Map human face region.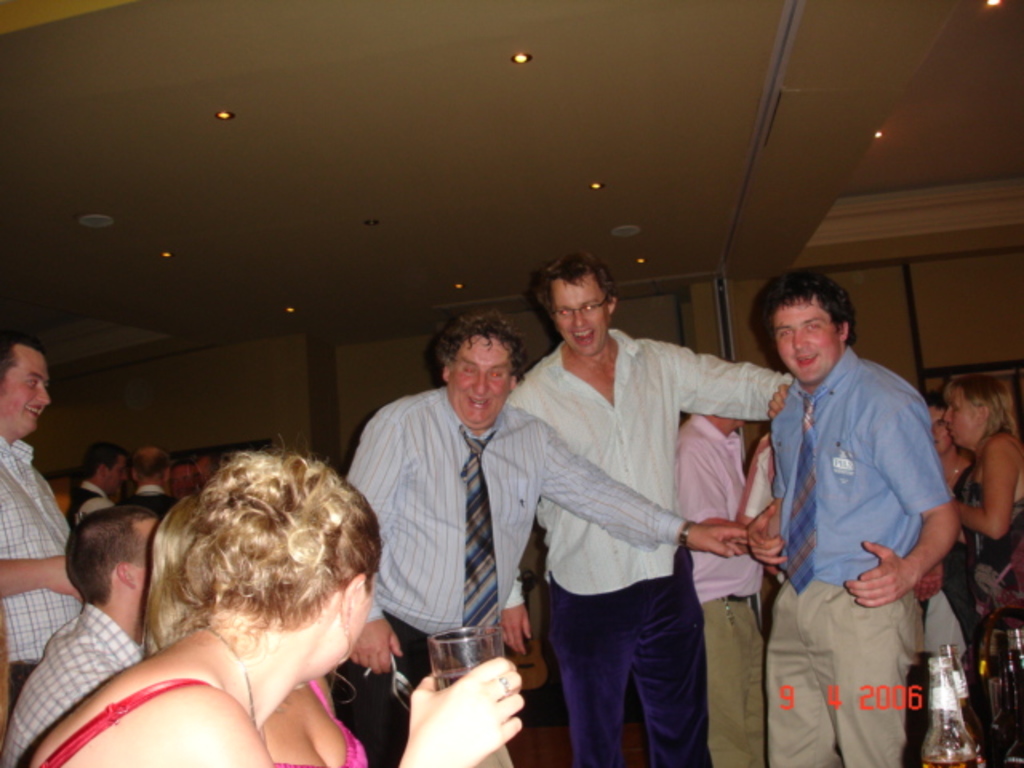
Mapped to left=946, top=394, right=982, bottom=448.
